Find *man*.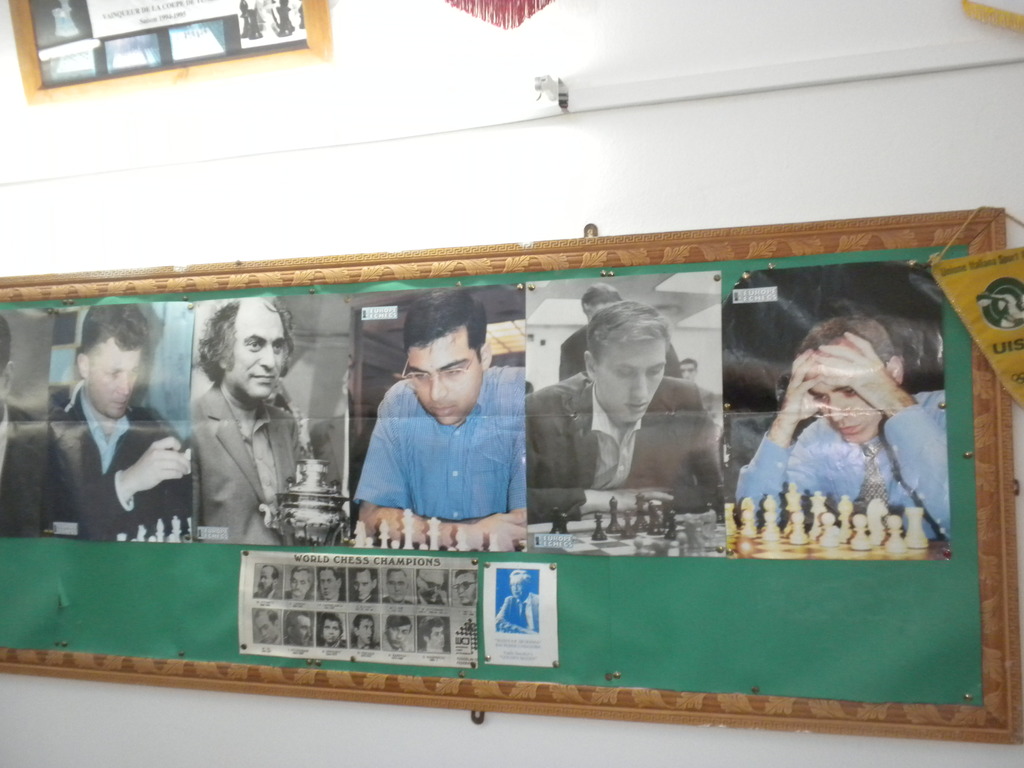
BBox(346, 567, 377, 602).
